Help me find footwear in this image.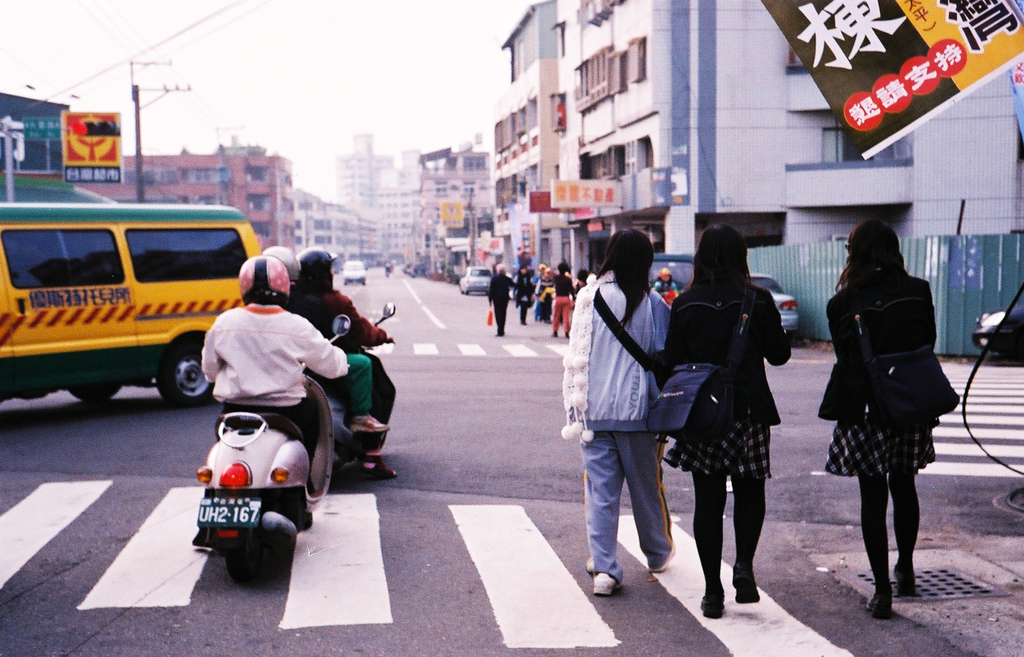
Found it: crop(351, 452, 397, 478).
